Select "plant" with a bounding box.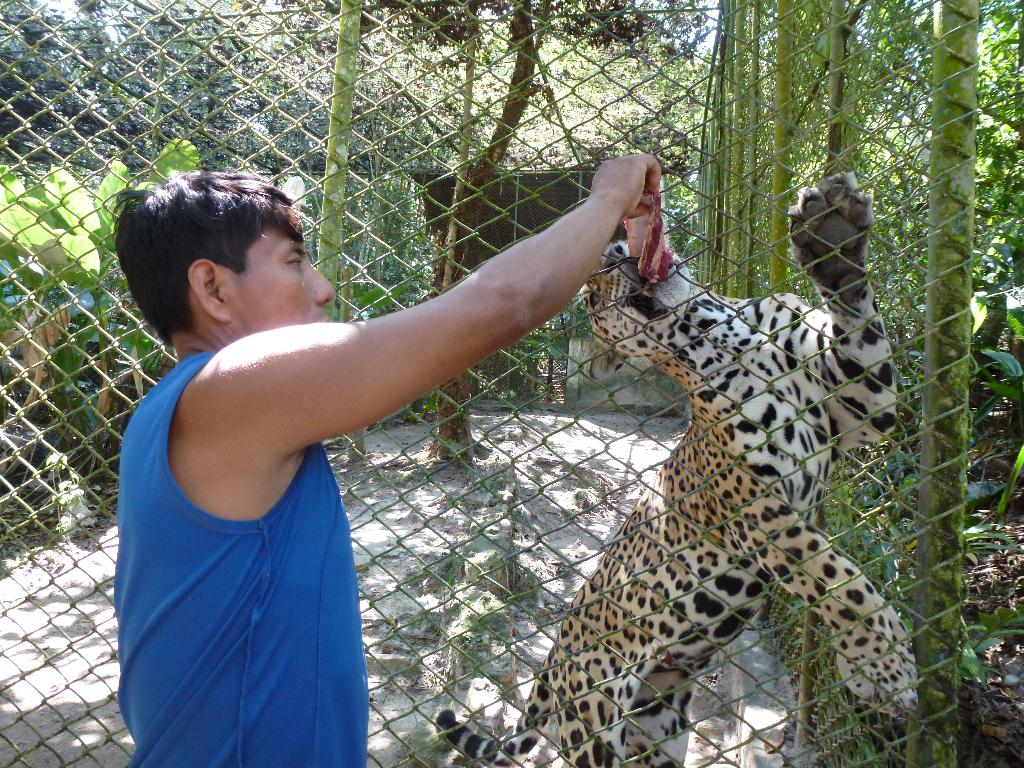
(x1=911, y1=273, x2=1018, y2=444).
